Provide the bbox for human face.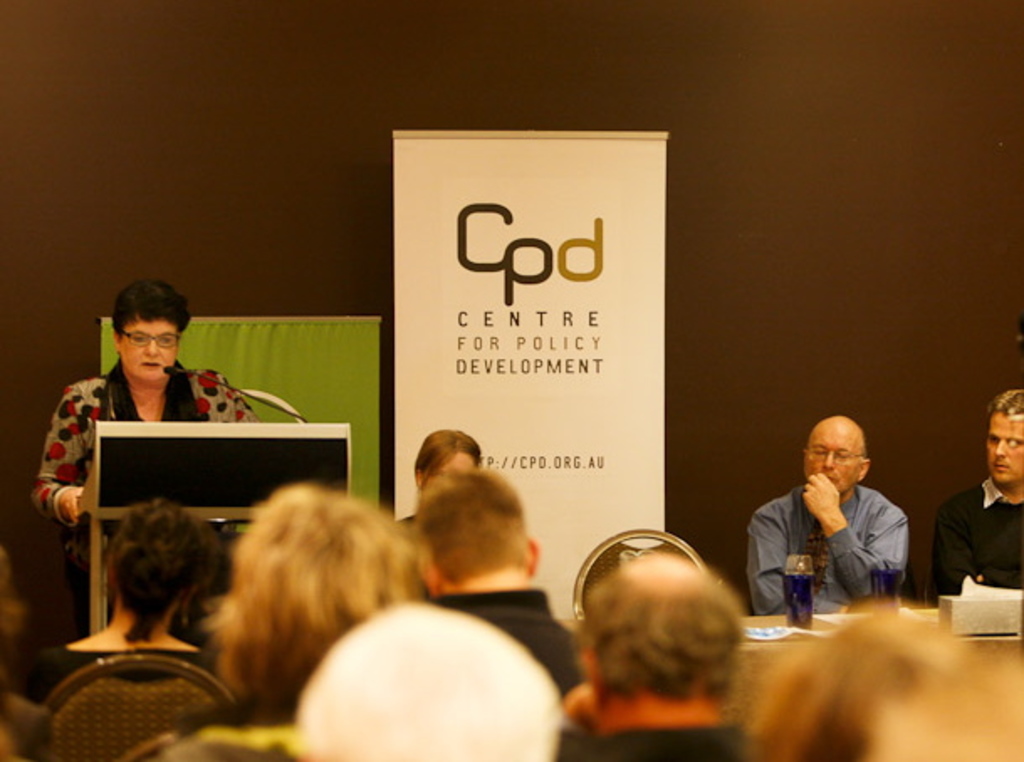
802:423:858:492.
